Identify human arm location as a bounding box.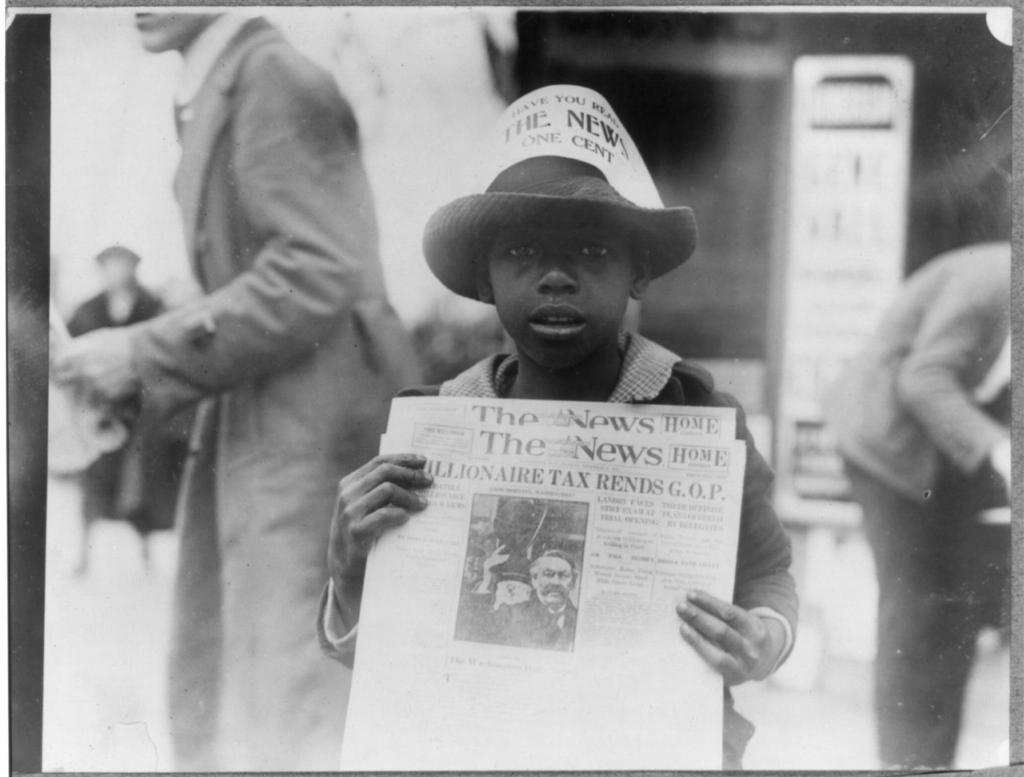
<box>899,260,1010,502</box>.
